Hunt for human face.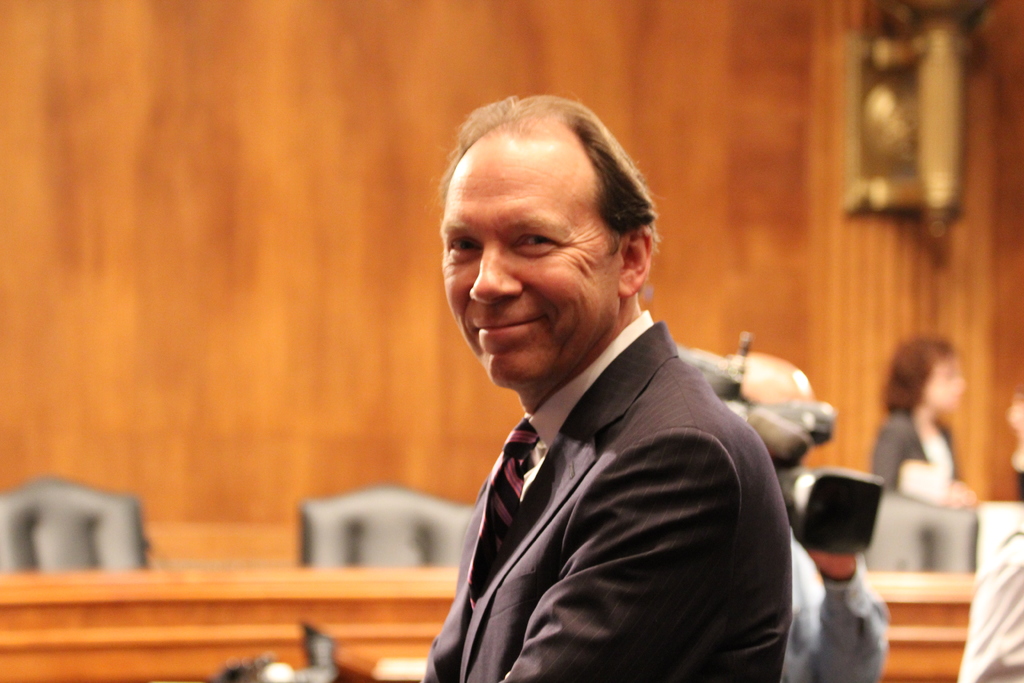
Hunted down at (913, 353, 984, 419).
